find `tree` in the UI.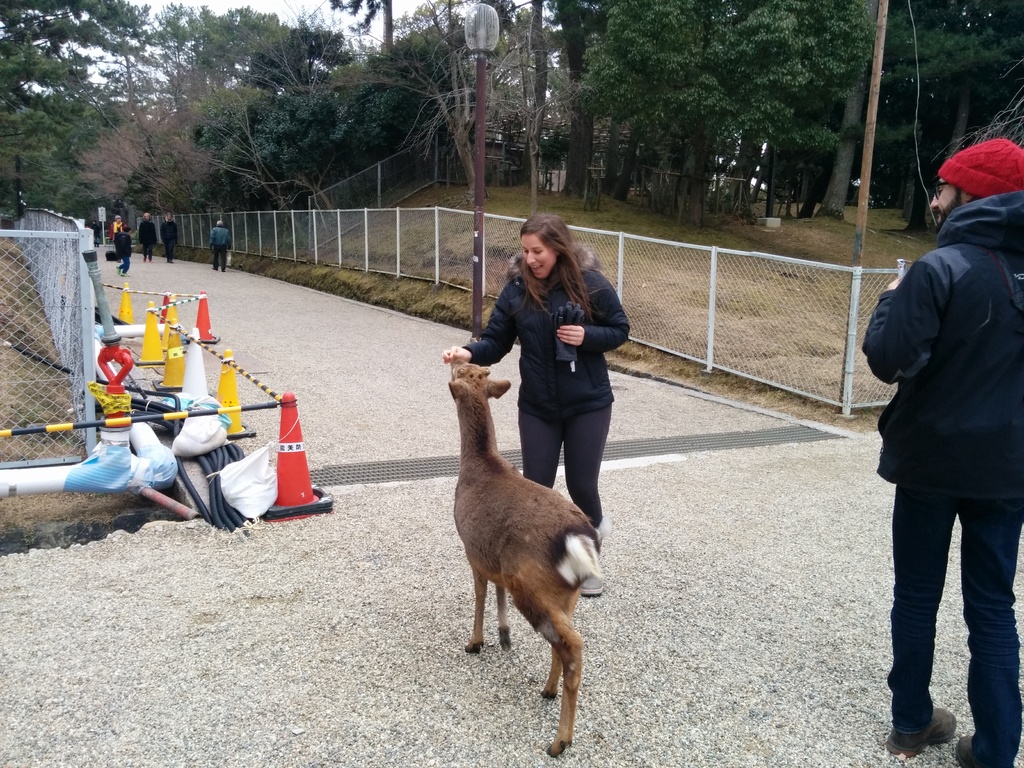
UI element at crop(571, 0, 878, 222).
